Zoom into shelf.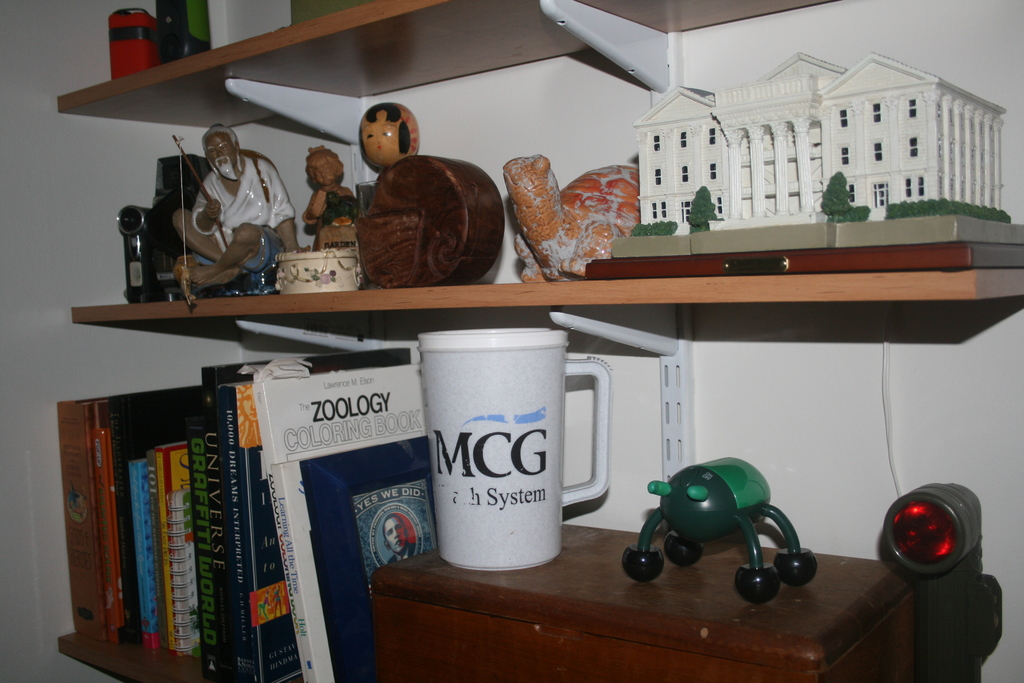
Zoom target: (58,277,1023,682).
